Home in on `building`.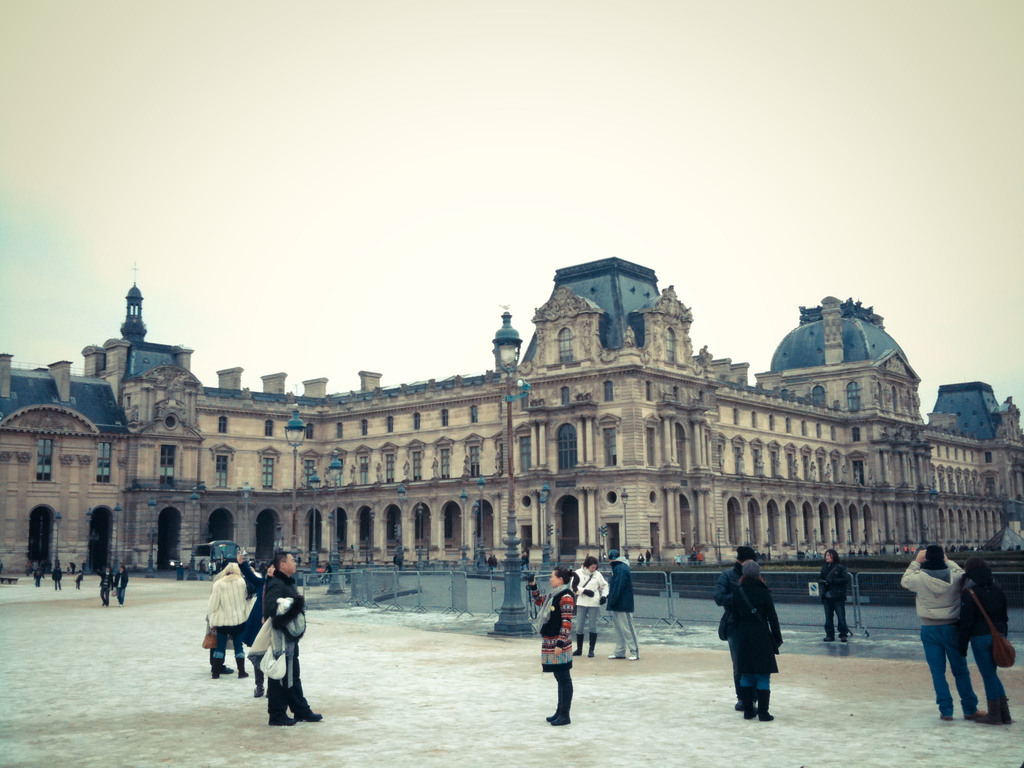
Homed in at {"left": 3, "top": 254, "right": 1023, "bottom": 570}.
